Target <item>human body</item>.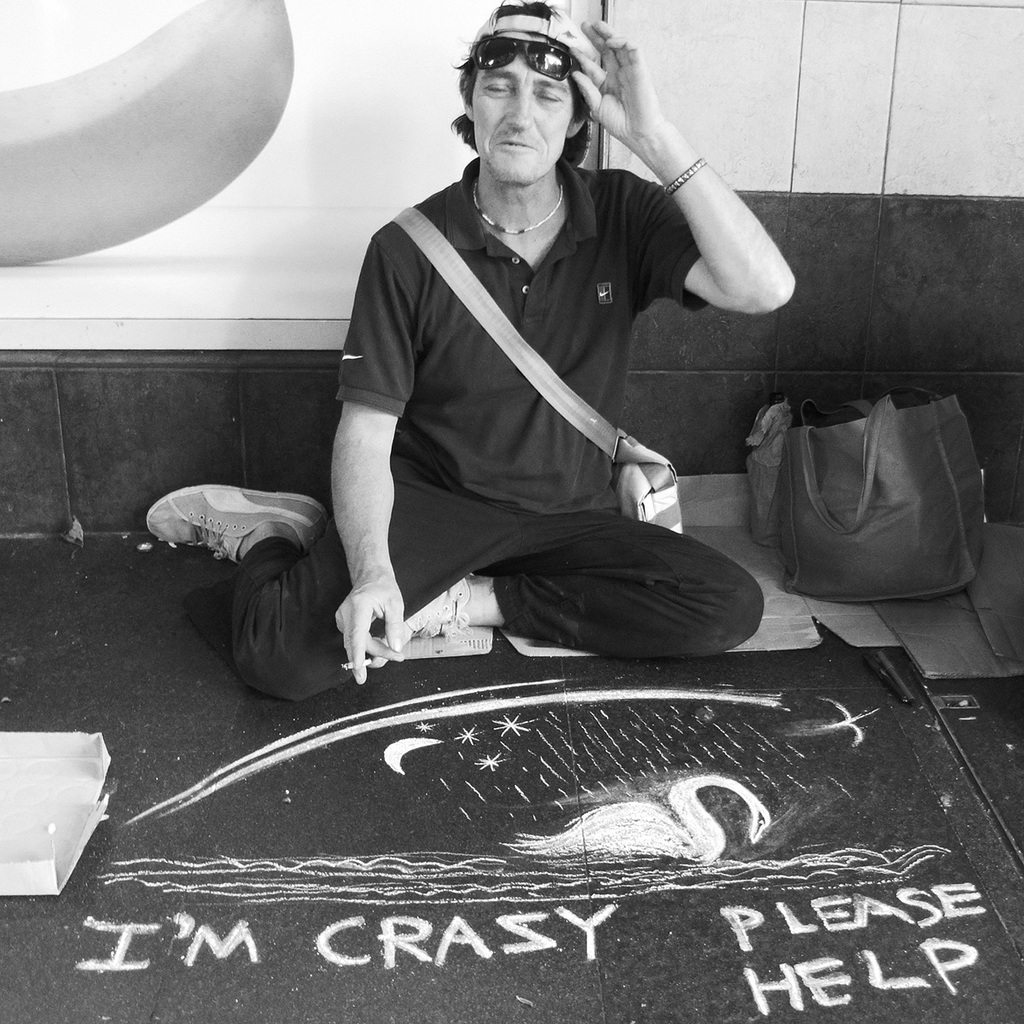
Target region: (317,0,787,703).
